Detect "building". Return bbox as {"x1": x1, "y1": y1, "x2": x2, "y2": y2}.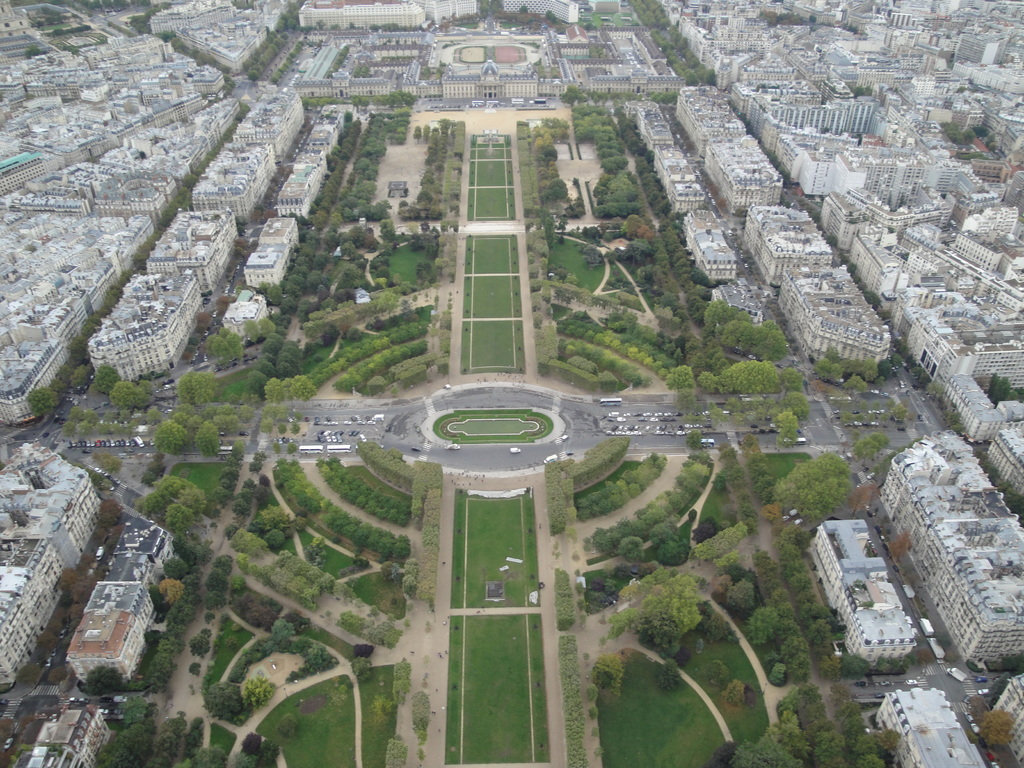
{"x1": 746, "y1": 208, "x2": 833, "y2": 278}.
